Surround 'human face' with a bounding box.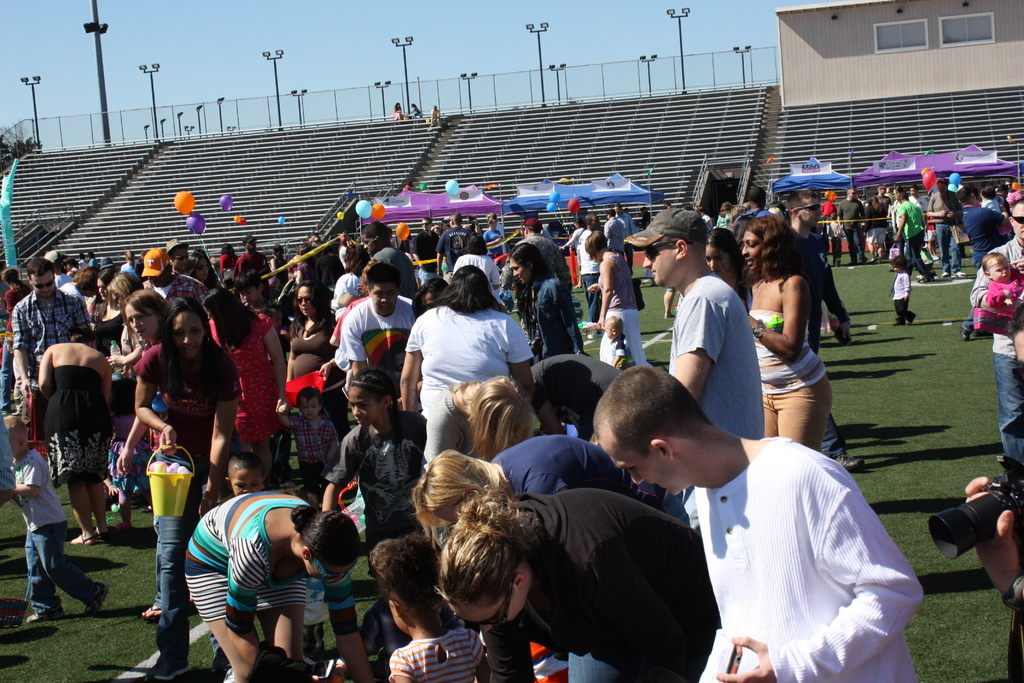
173 249 188 270.
